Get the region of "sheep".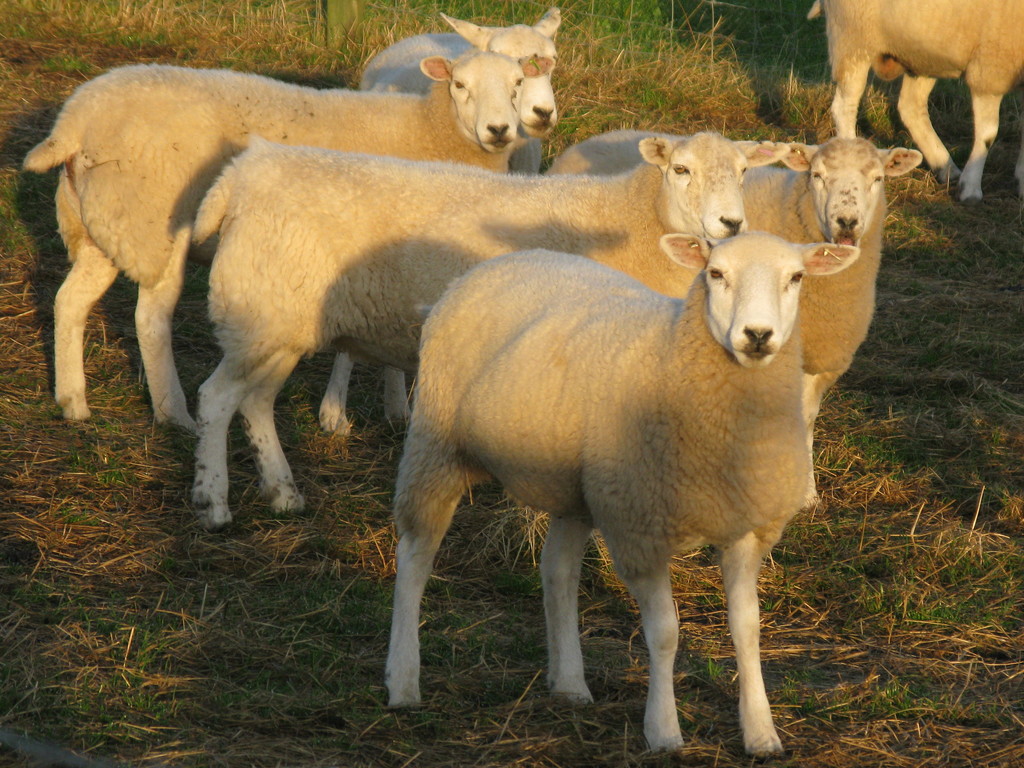
l=353, t=6, r=562, b=172.
